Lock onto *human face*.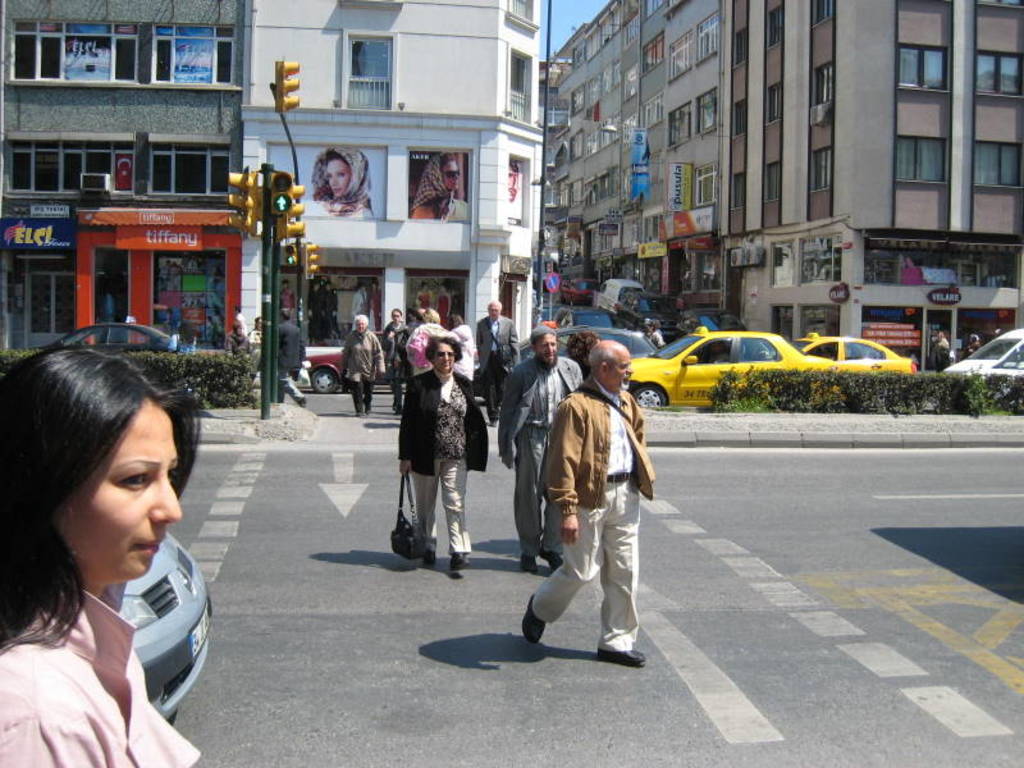
Locked: {"left": 434, "top": 342, "right": 454, "bottom": 371}.
